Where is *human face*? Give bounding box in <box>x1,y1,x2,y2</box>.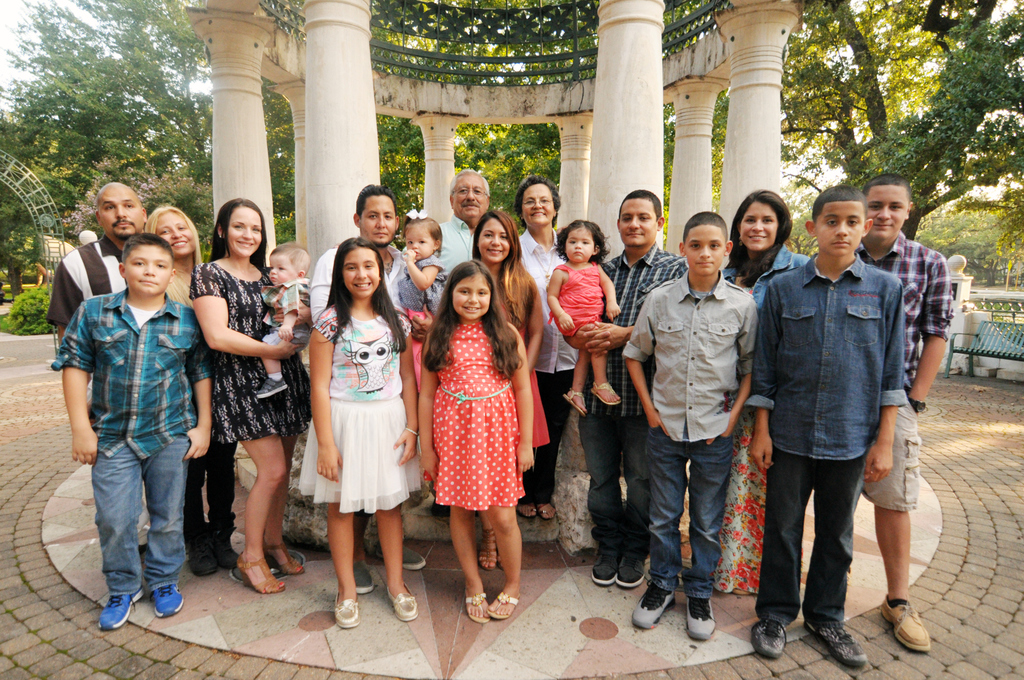
<box>621,200,656,248</box>.
